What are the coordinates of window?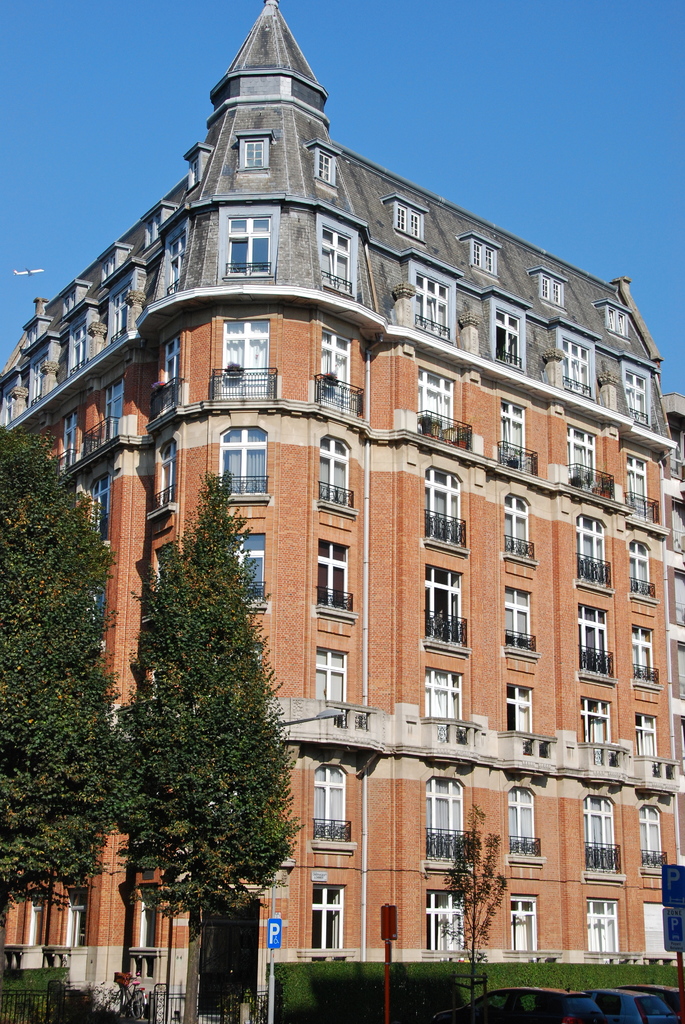
418, 371, 458, 424.
